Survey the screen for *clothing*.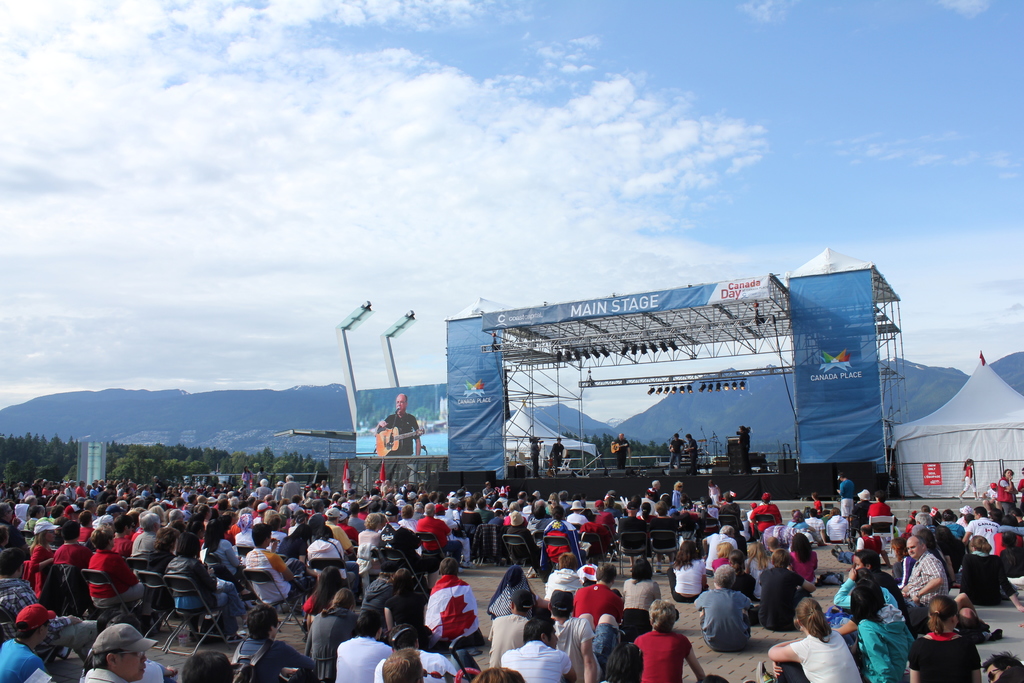
Survey found: bbox(229, 527, 240, 538).
